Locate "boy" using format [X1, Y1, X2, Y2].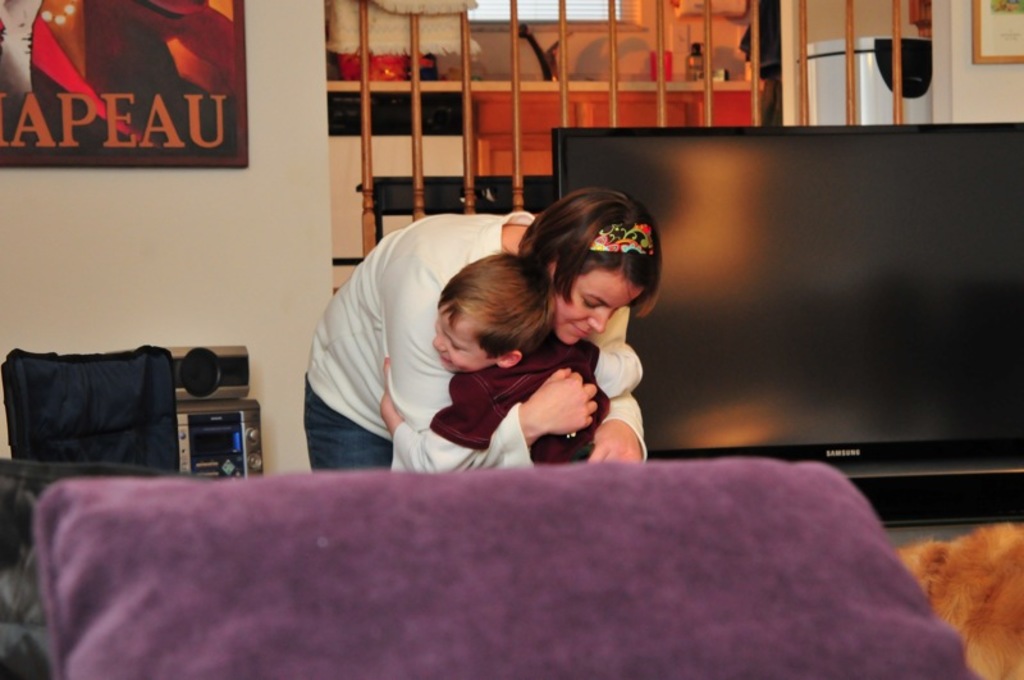
[378, 250, 607, 466].
